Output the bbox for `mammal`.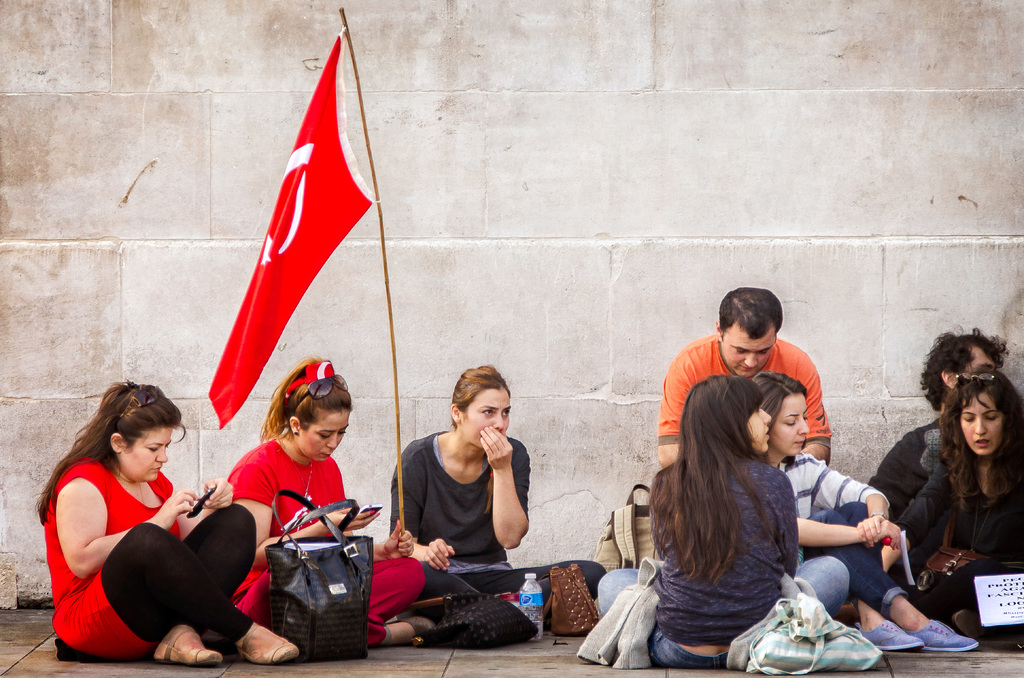
detection(655, 280, 834, 467).
